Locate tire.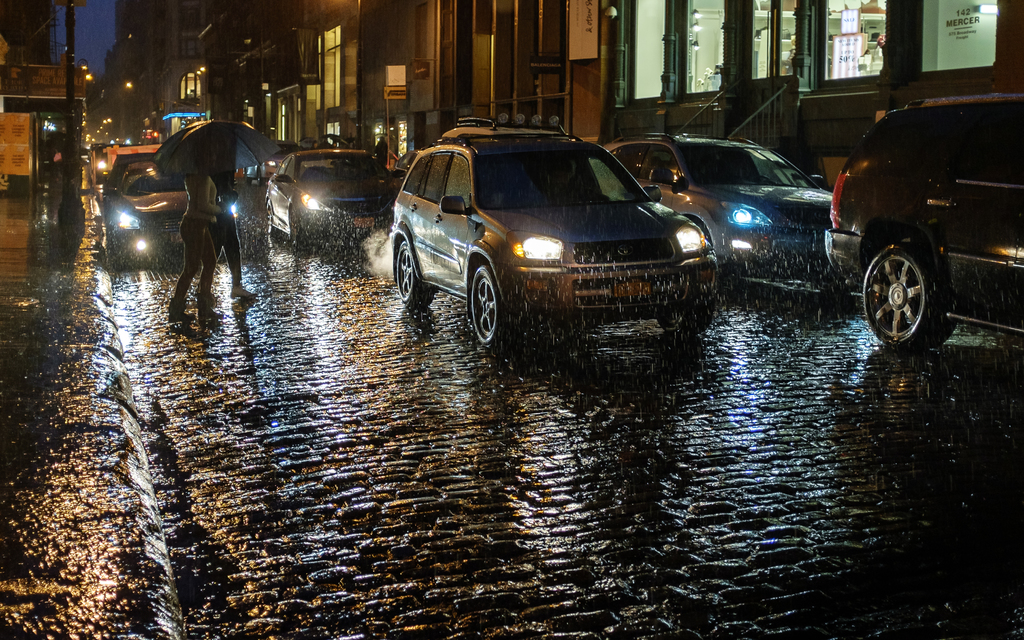
Bounding box: (left=292, top=209, right=302, bottom=257).
